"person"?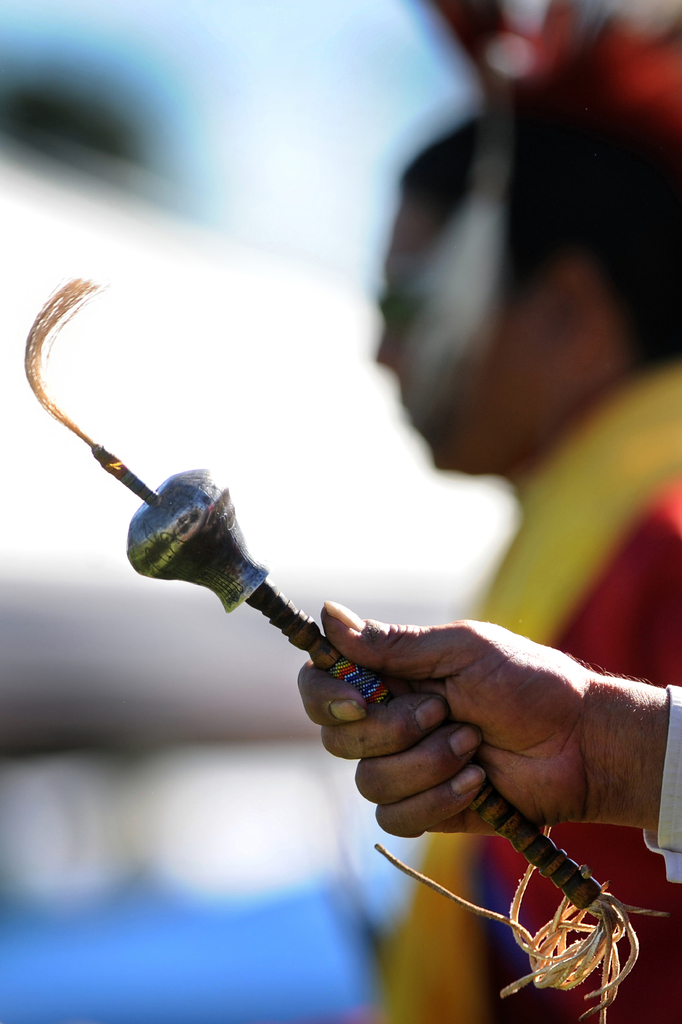
[x1=297, y1=600, x2=681, y2=884]
